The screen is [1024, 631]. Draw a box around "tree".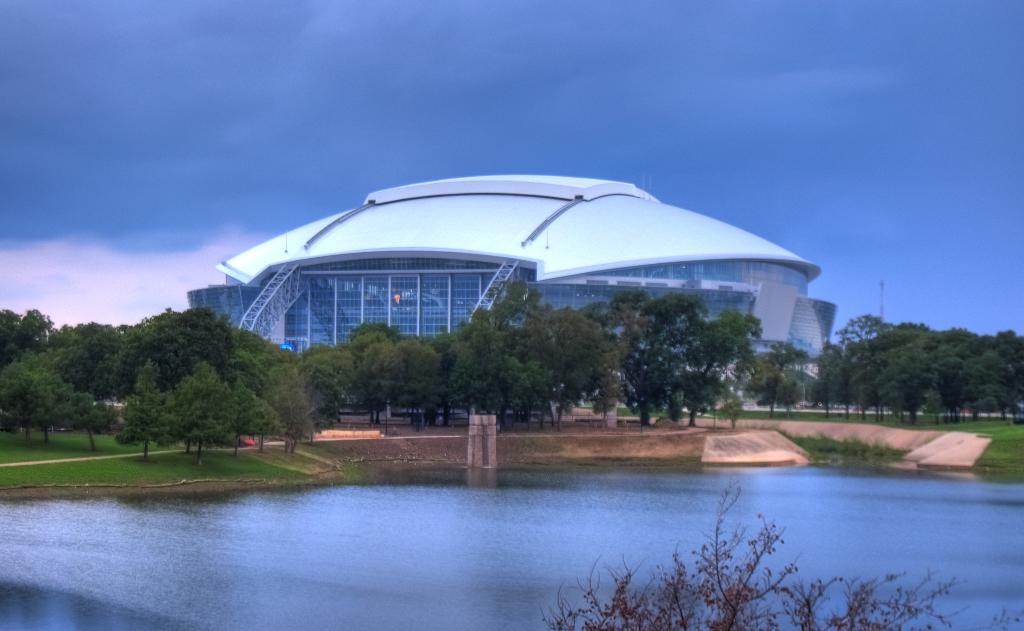
select_region(0, 294, 59, 367).
